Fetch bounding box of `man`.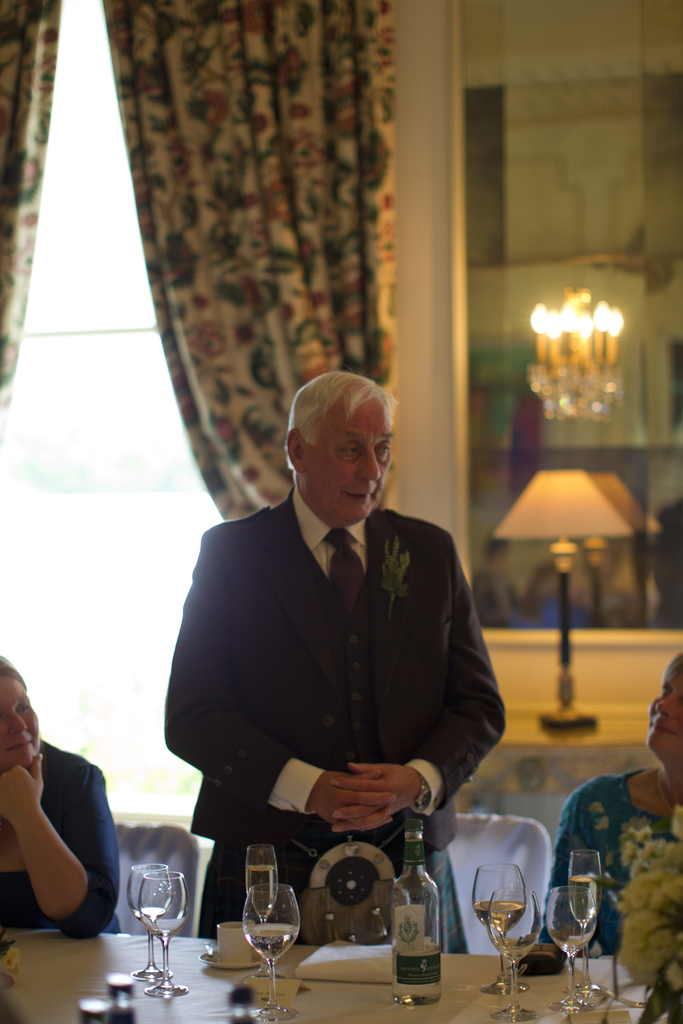
Bbox: BBox(149, 373, 516, 939).
